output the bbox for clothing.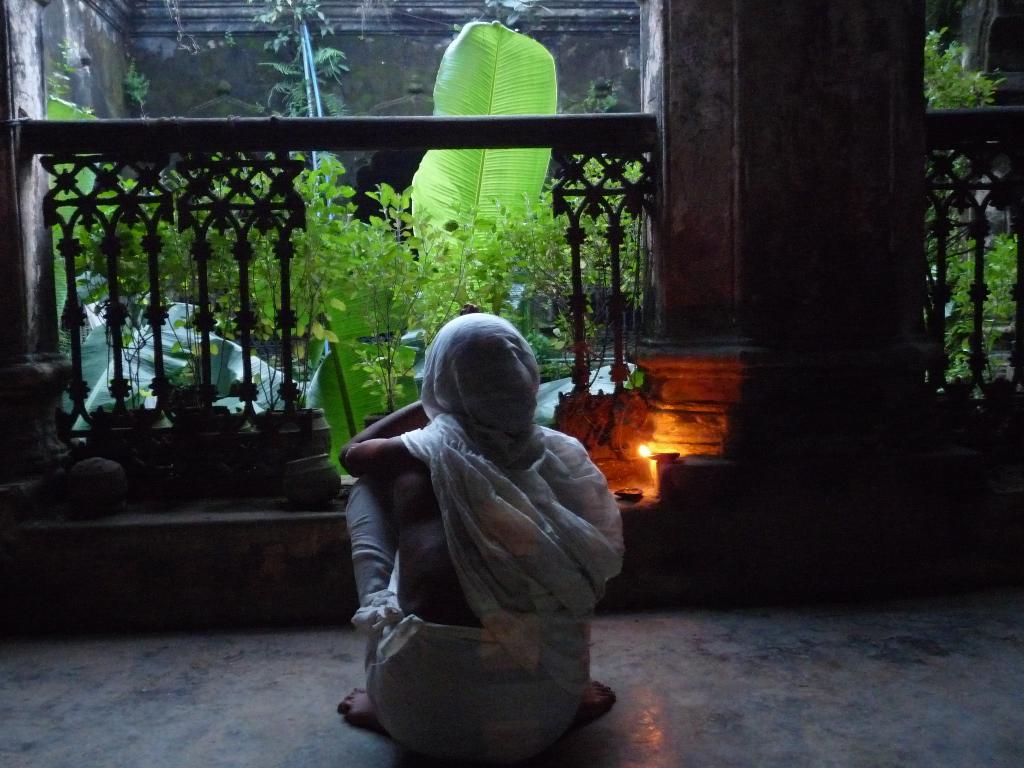
box(333, 337, 621, 748).
